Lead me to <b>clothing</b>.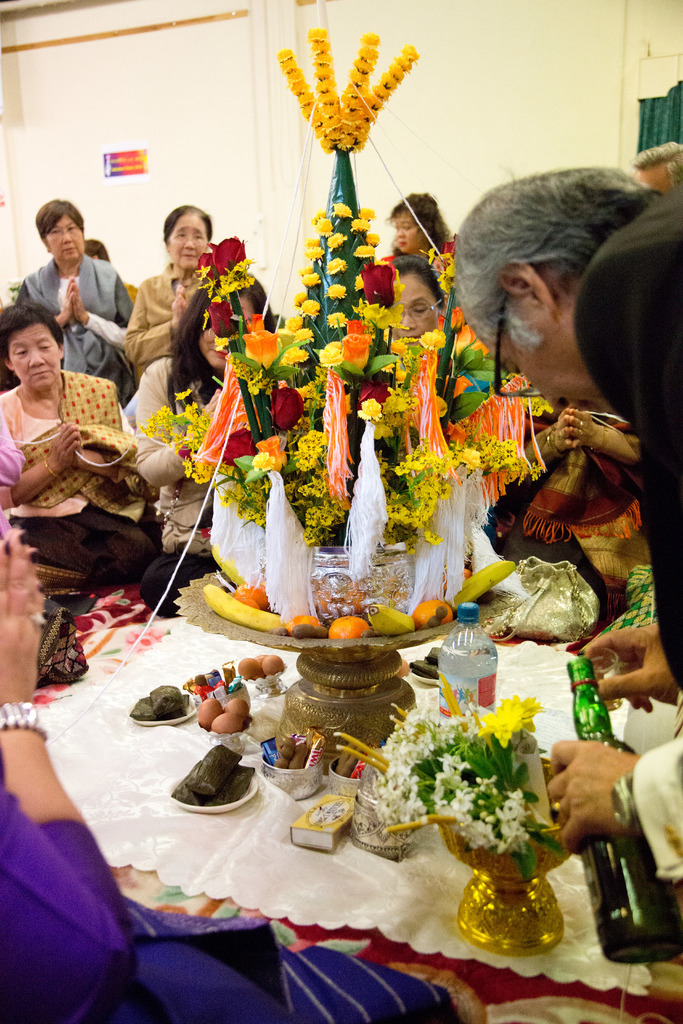
Lead to rect(573, 186, 682, 886).
